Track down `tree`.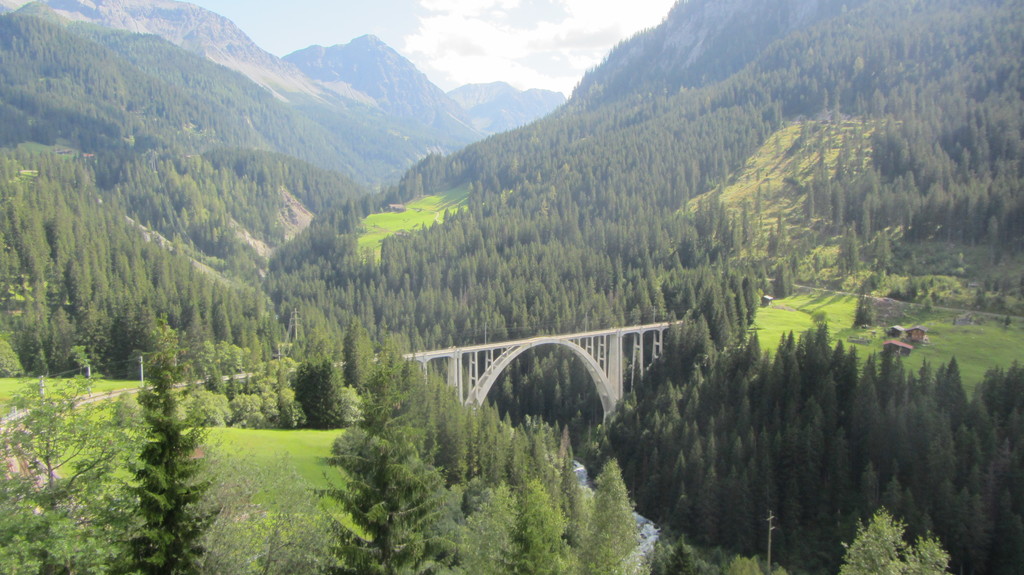
Tracked to box(104, 244, 138, 306).
